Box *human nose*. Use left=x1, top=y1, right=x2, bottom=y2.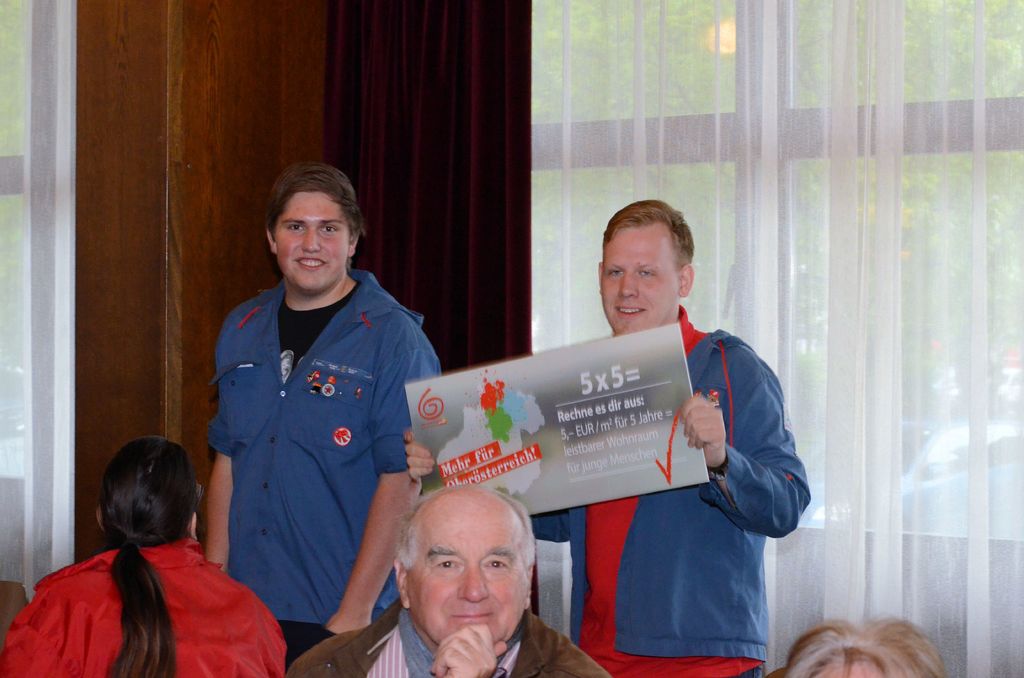
left=456, top=571, right=492, bottom=606.
